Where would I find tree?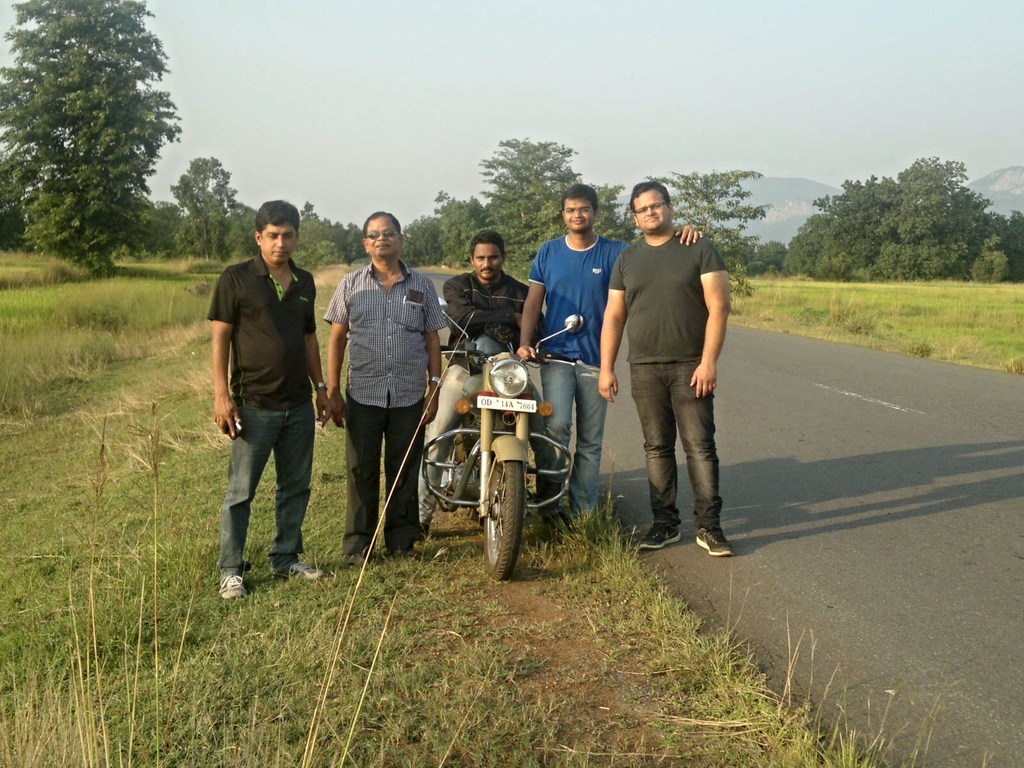
At detection(225, 198, 262, 260).
